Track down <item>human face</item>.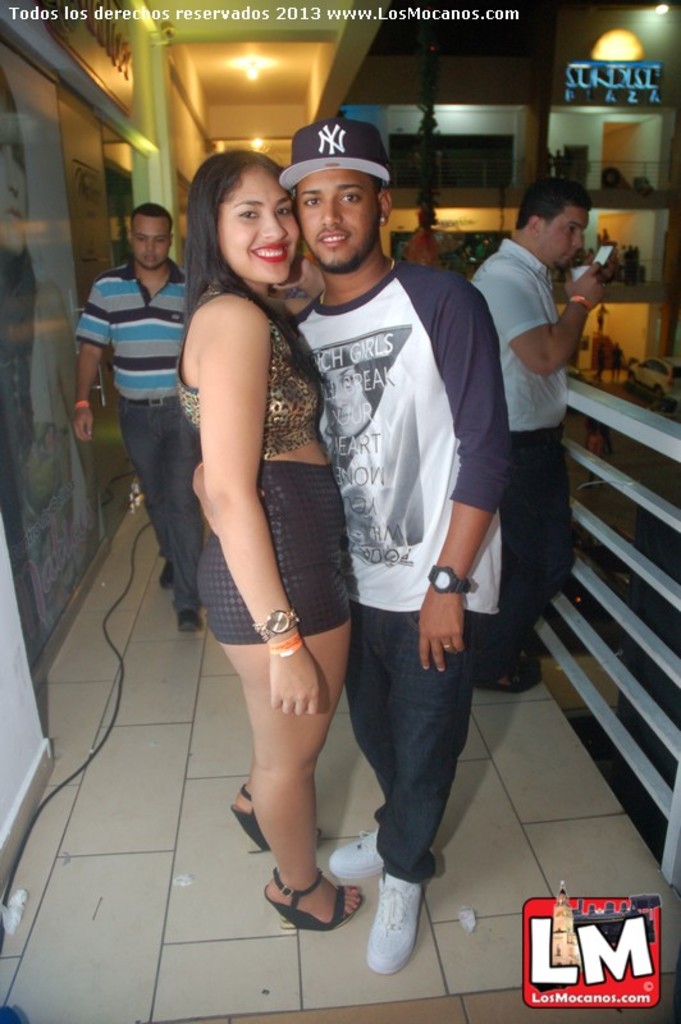
Tracked to (293,164,373,268).
